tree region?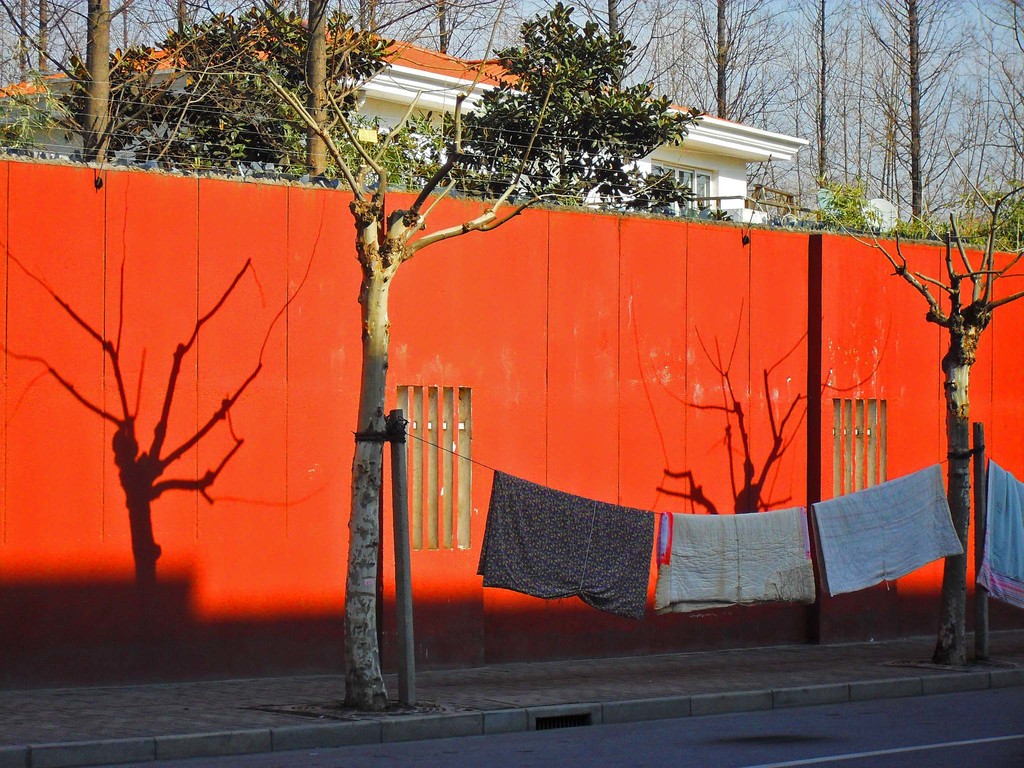
pyautogui.locateOnScreen(6, 0, 86, 91)
